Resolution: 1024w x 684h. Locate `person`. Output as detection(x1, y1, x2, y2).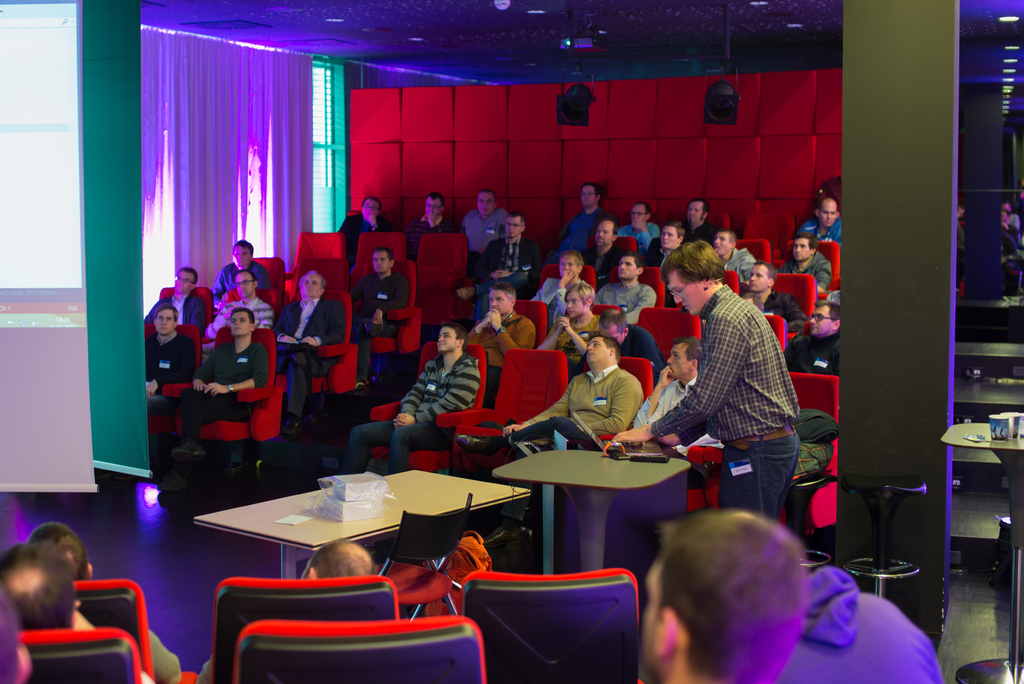
detection(0, 542, 158, 683).
